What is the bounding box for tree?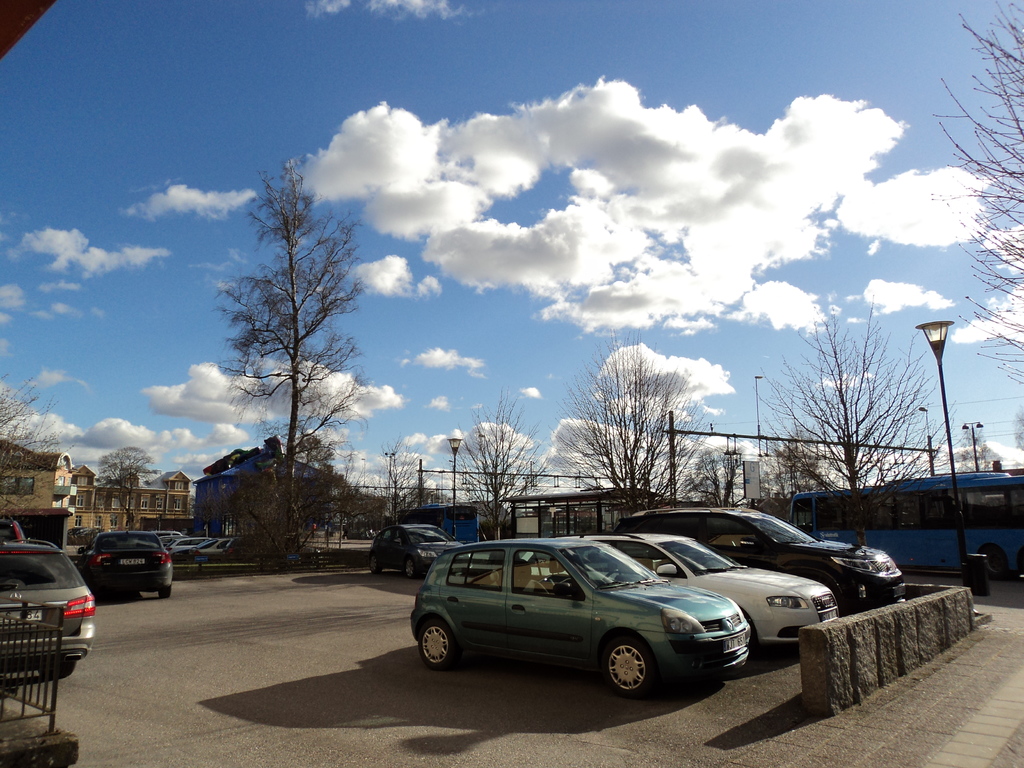
detection(445, 388, 550, 541).
